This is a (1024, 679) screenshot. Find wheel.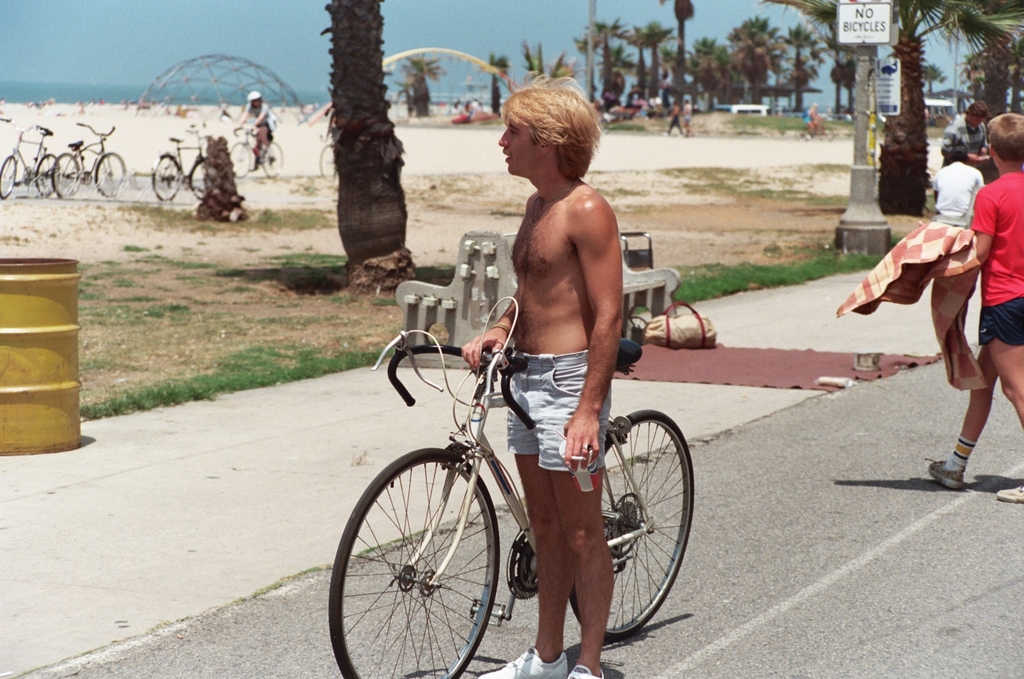
Bounding box: bbox=(318, 146, 336, 181).
